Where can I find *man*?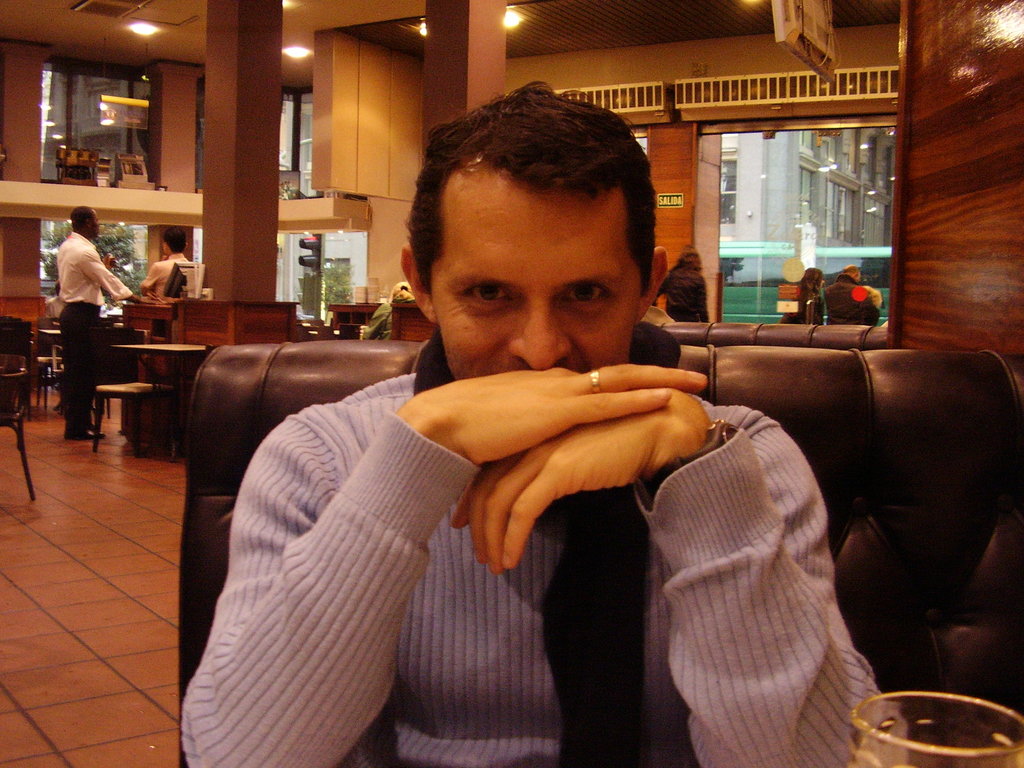
You can find it at <box>60,200,143,441</box>.
